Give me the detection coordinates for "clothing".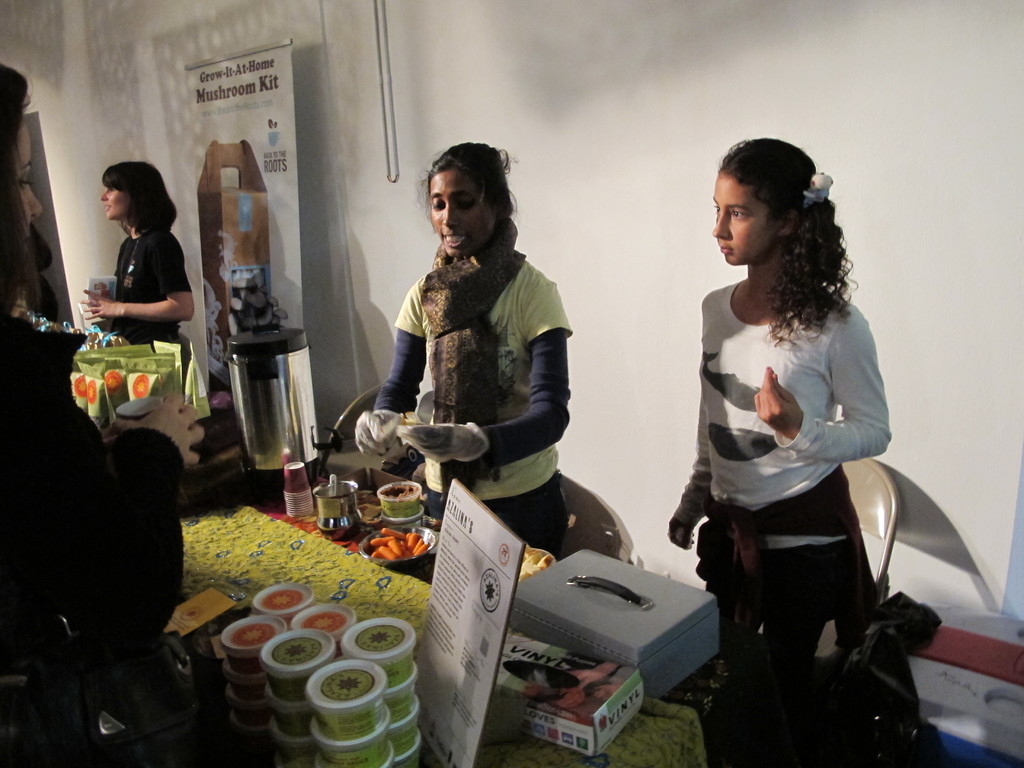
{"left": 112, "top": 227, "right": 191, "bottom": 342}.
